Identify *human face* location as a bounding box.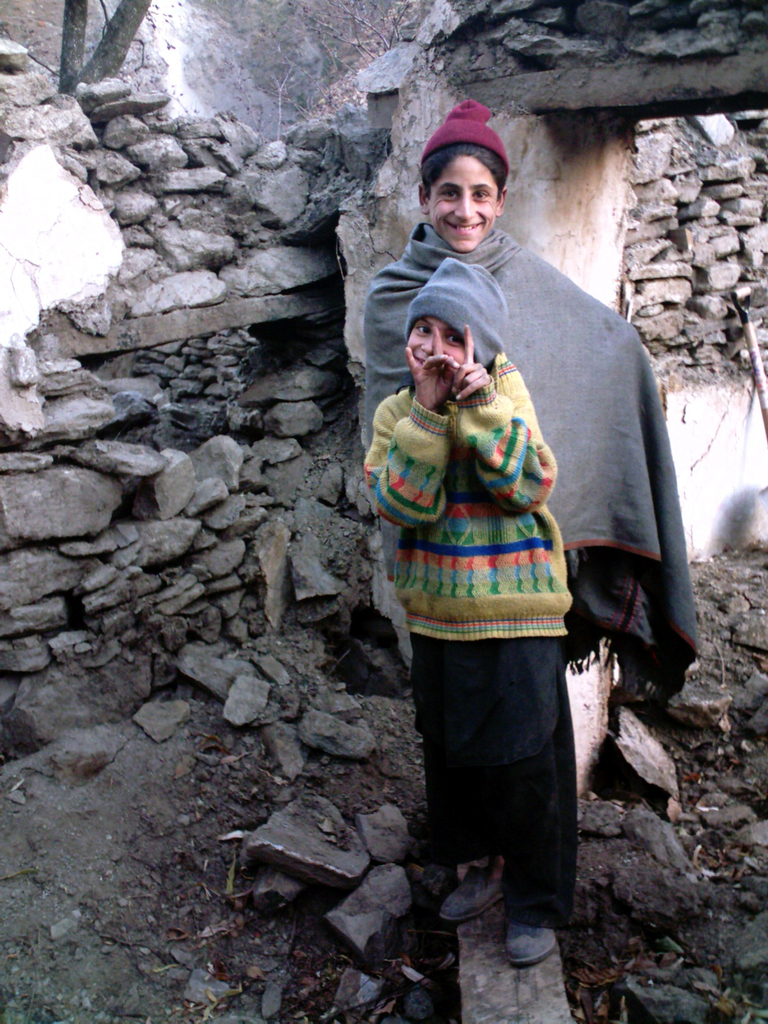
locate(411, 310, 465, 386).
